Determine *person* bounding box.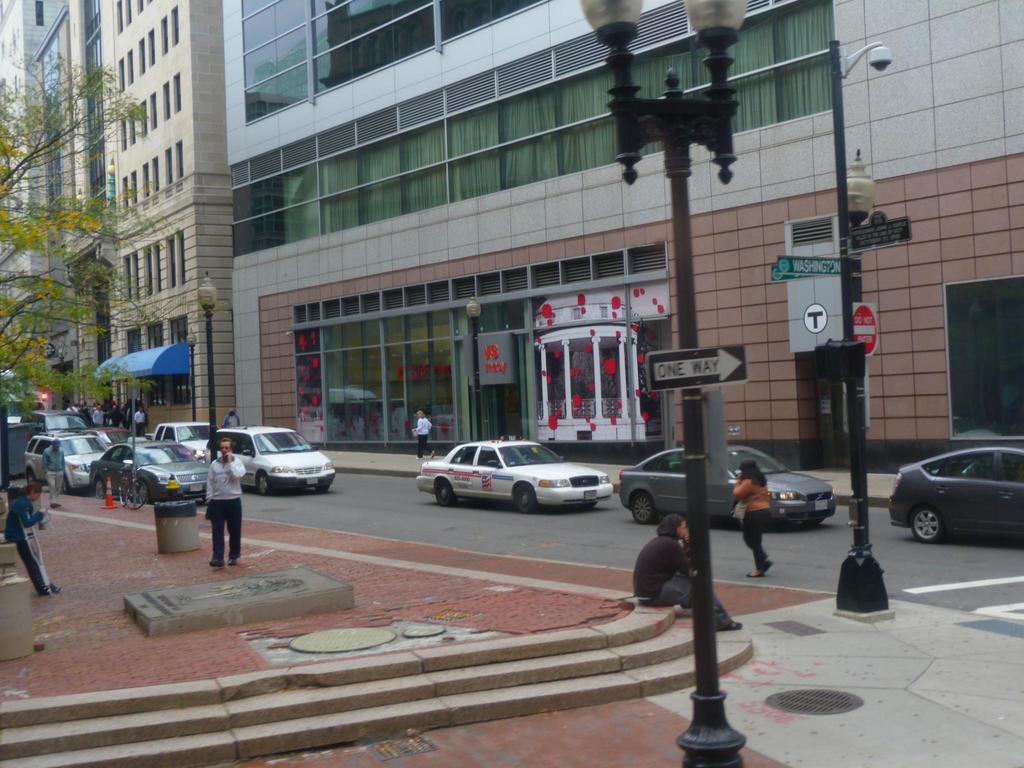
Determined: 728/456/772/577.
